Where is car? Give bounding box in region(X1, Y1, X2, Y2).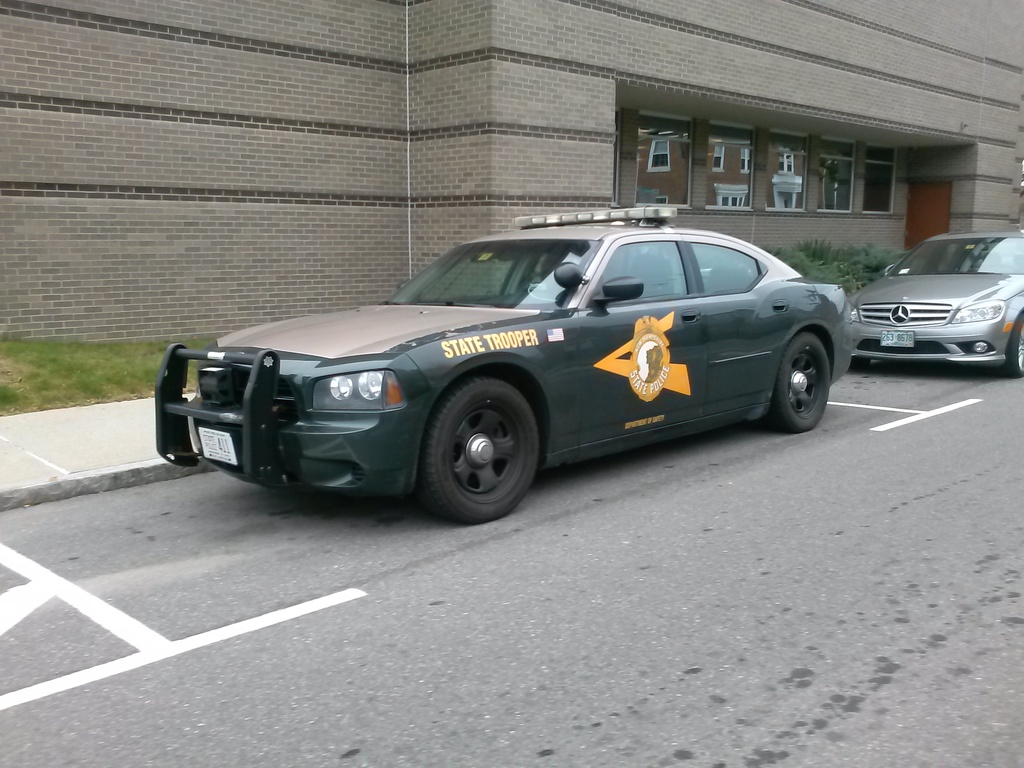
region(156, 203, 865, 529).
